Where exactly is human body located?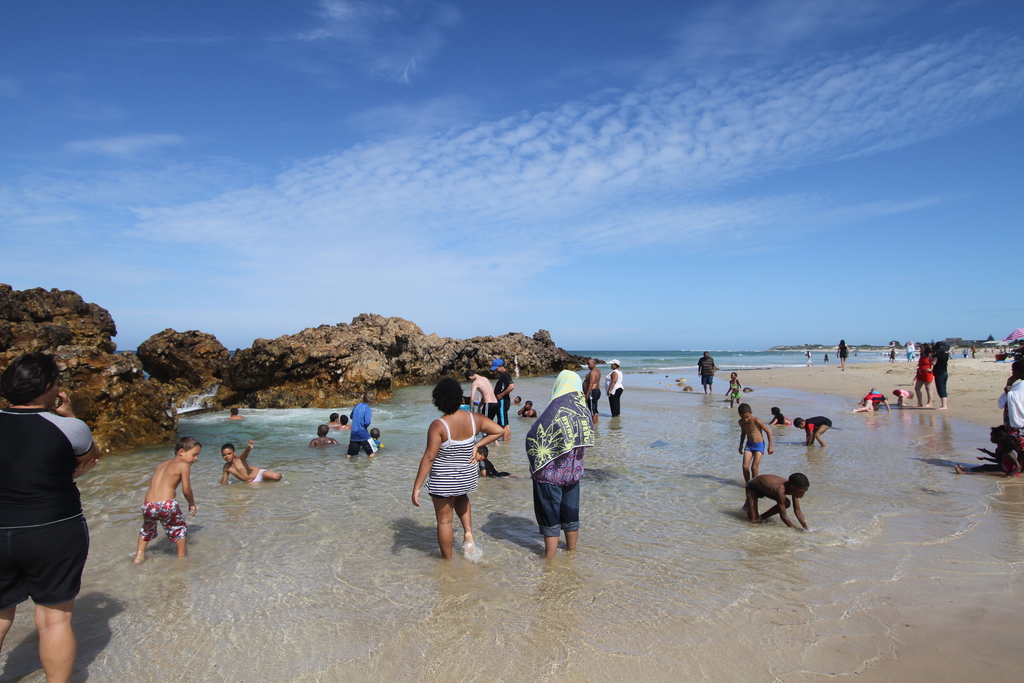
Its bounding box is (left=725, top=372, right=744, bottom=407).
